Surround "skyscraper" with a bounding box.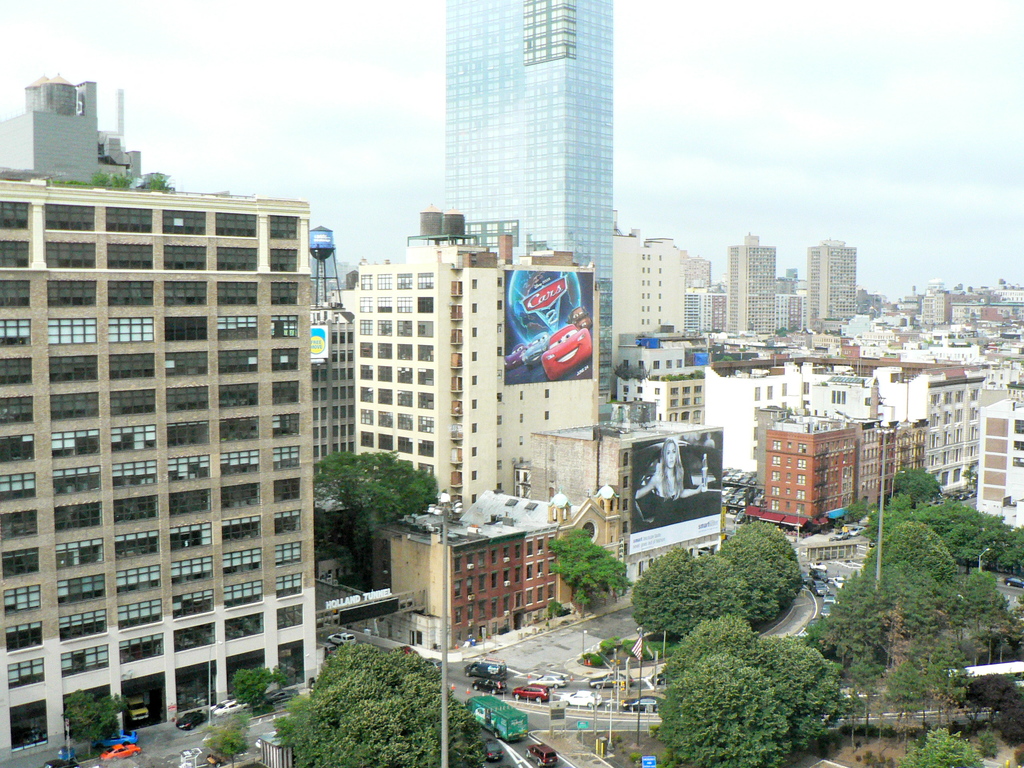
{"x1": 445, "y1": 0, "x2": 617, "y2": 403}.
